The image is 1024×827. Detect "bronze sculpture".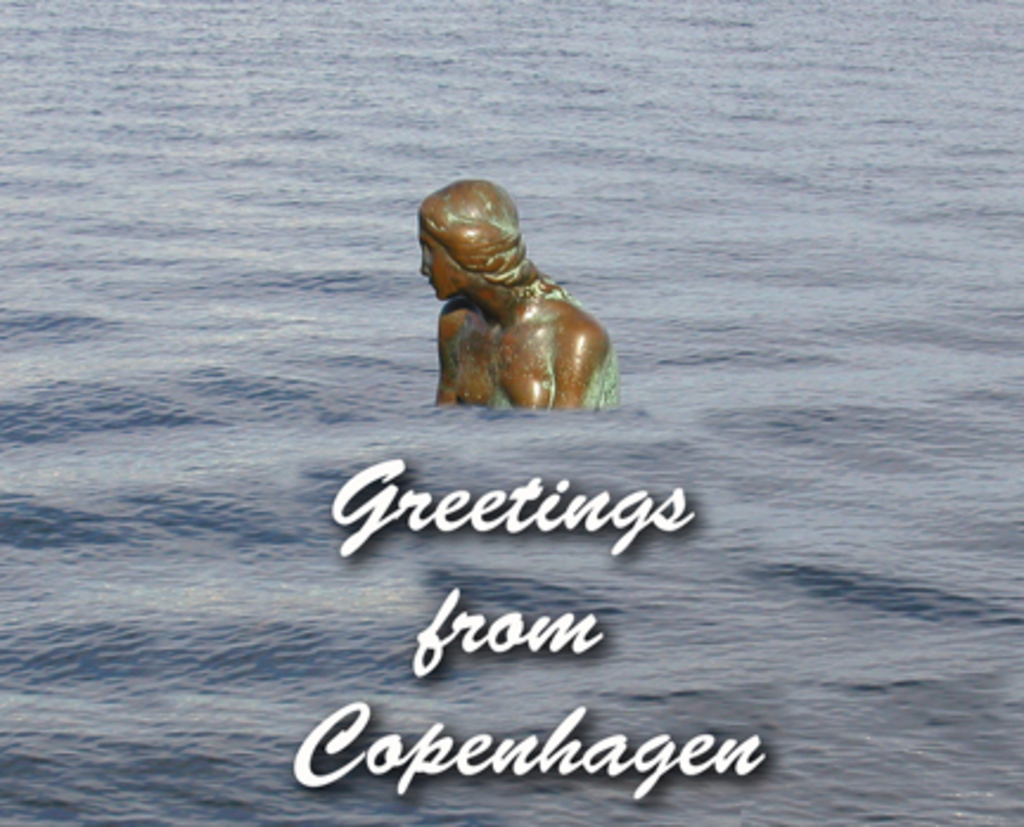
Detection: bbox=(415, 199, 628, 415).
